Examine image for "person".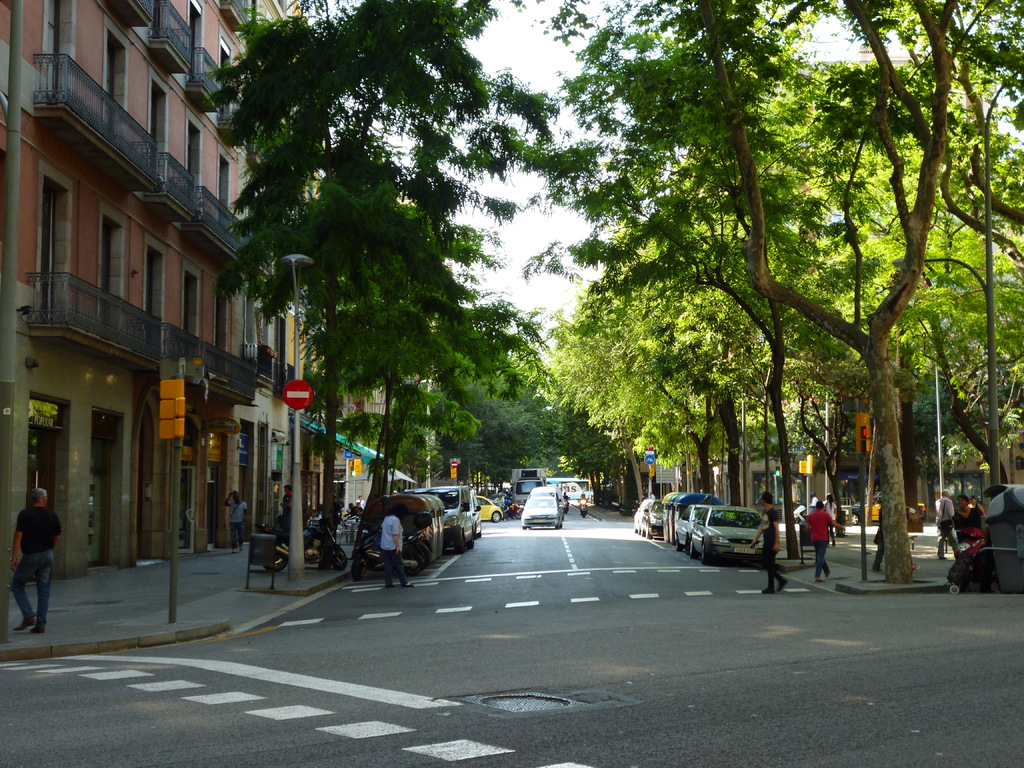
Examination result: {"x1": 934, "y1": 486, "x2": 963, "y2": 562}.
